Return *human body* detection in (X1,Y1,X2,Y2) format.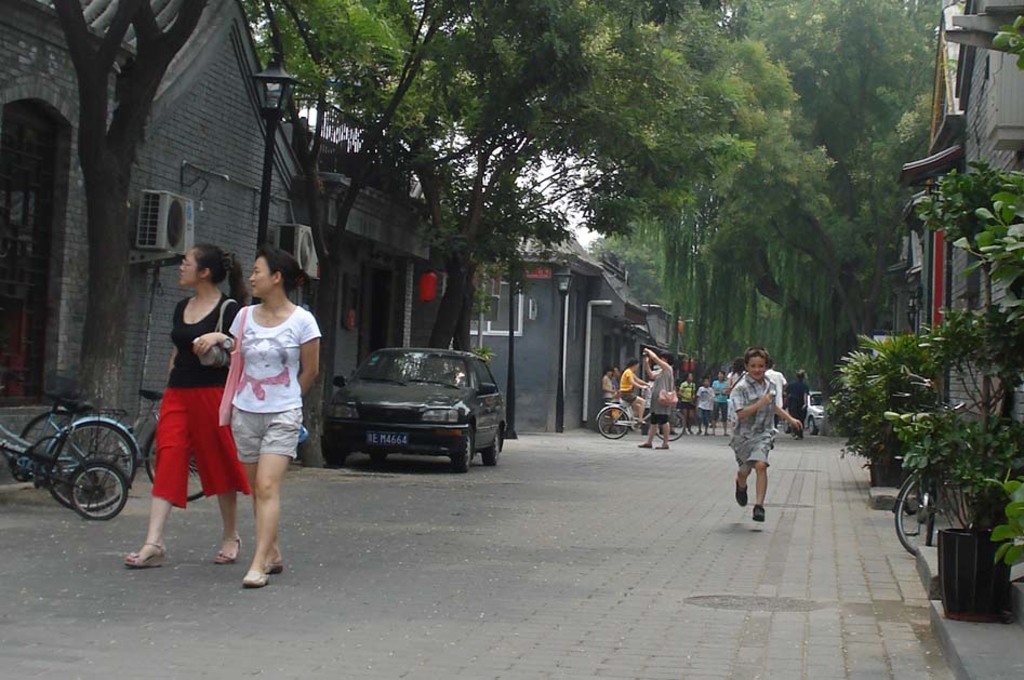
(633,348,680,450).
